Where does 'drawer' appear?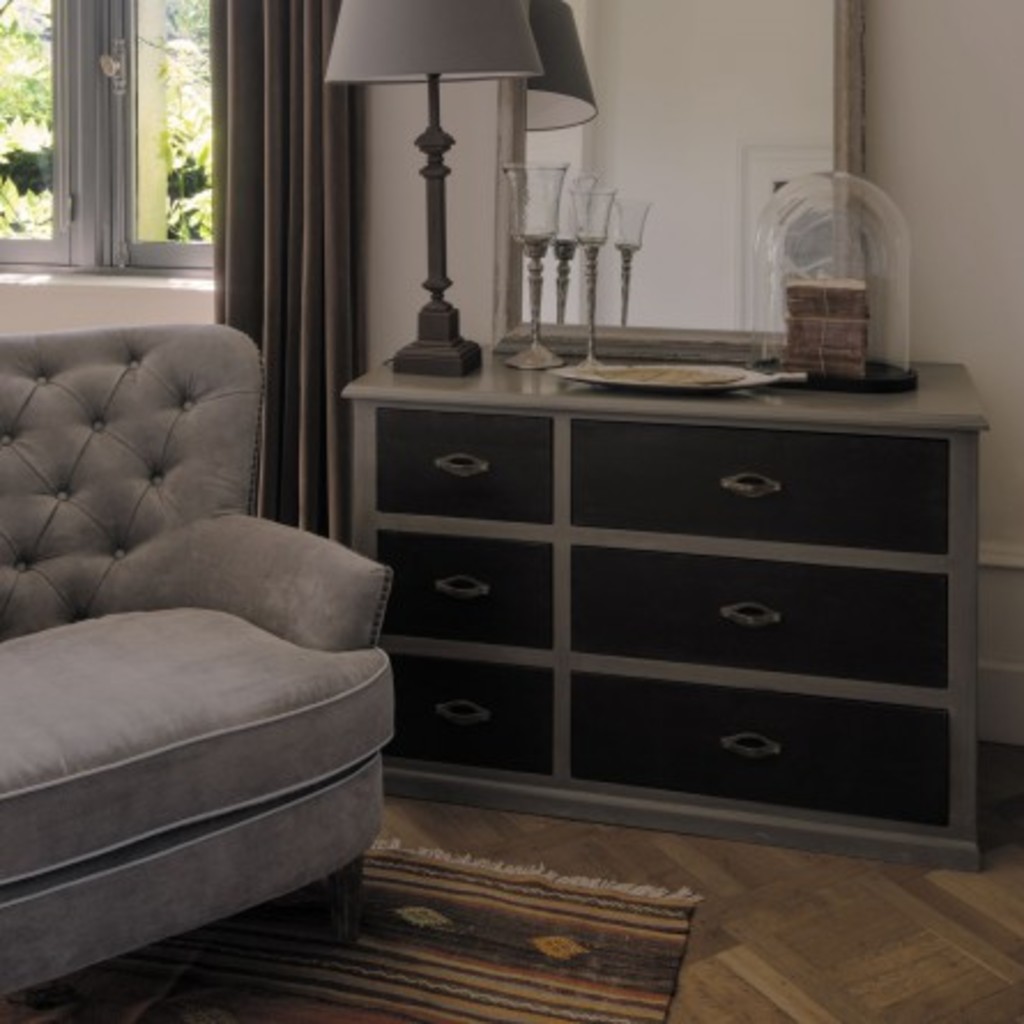
Appears at bbox=(573, 419, 948, 552).
